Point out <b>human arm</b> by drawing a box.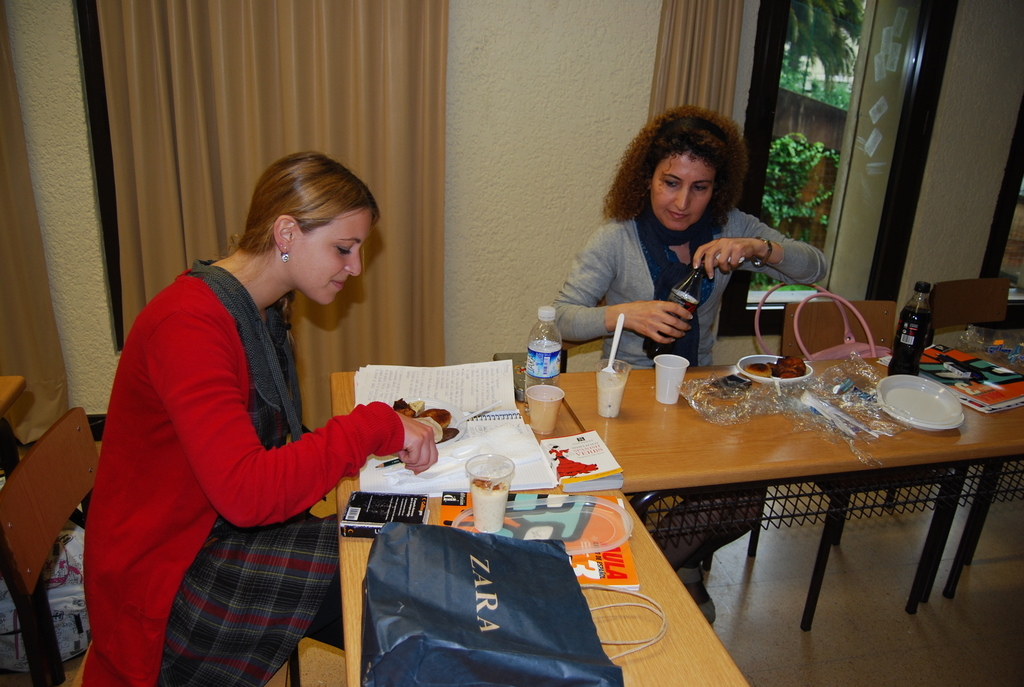
left=685, top=204, right=836, bottom=292.
